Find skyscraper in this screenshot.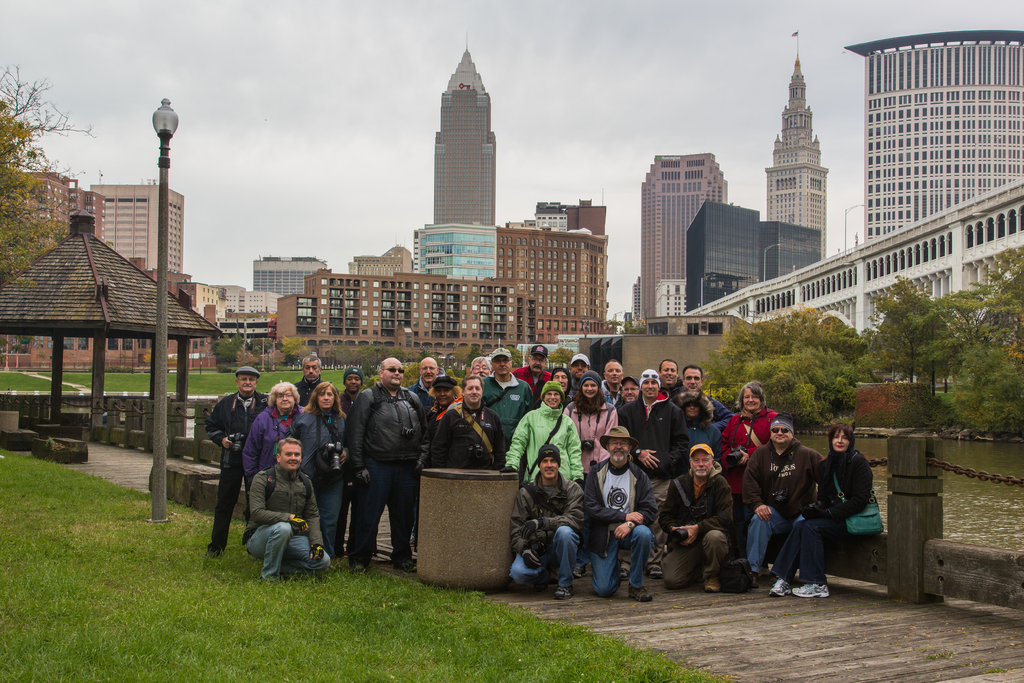
The bounding box for skyscraper is {"x1": 841, "y1": 29, "x2": 1023, "y2": 243}.
